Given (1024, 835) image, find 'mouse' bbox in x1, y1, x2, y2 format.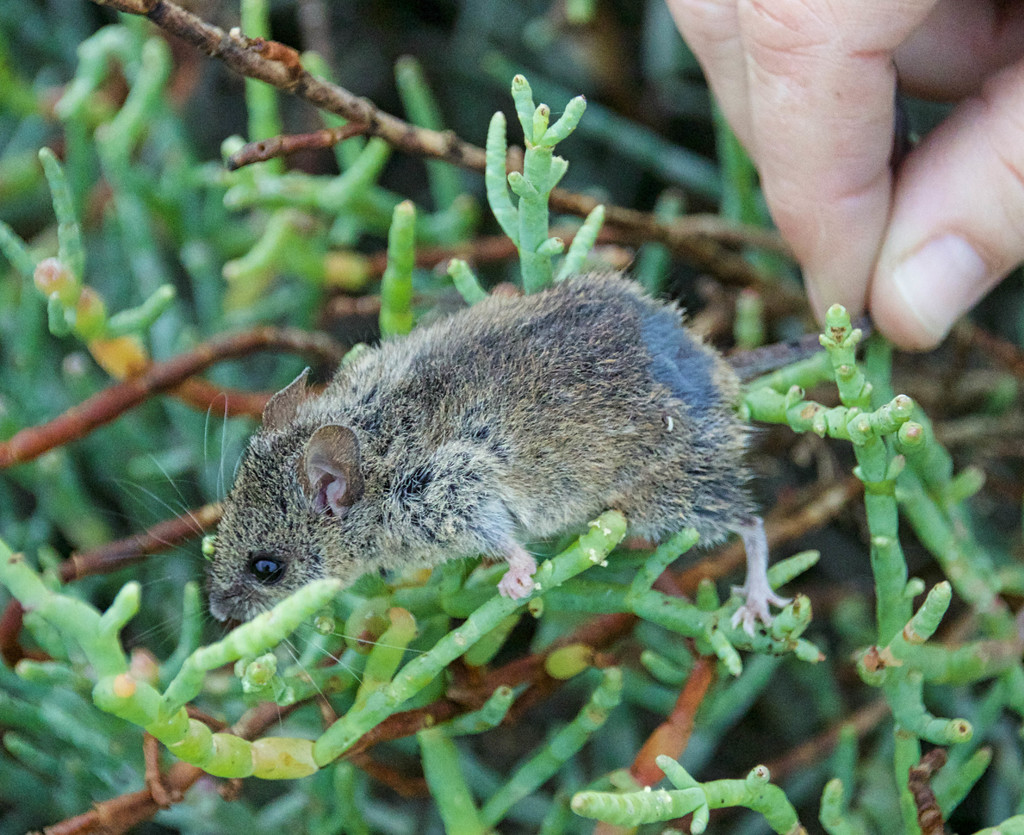
104, 276, 792, 637.
